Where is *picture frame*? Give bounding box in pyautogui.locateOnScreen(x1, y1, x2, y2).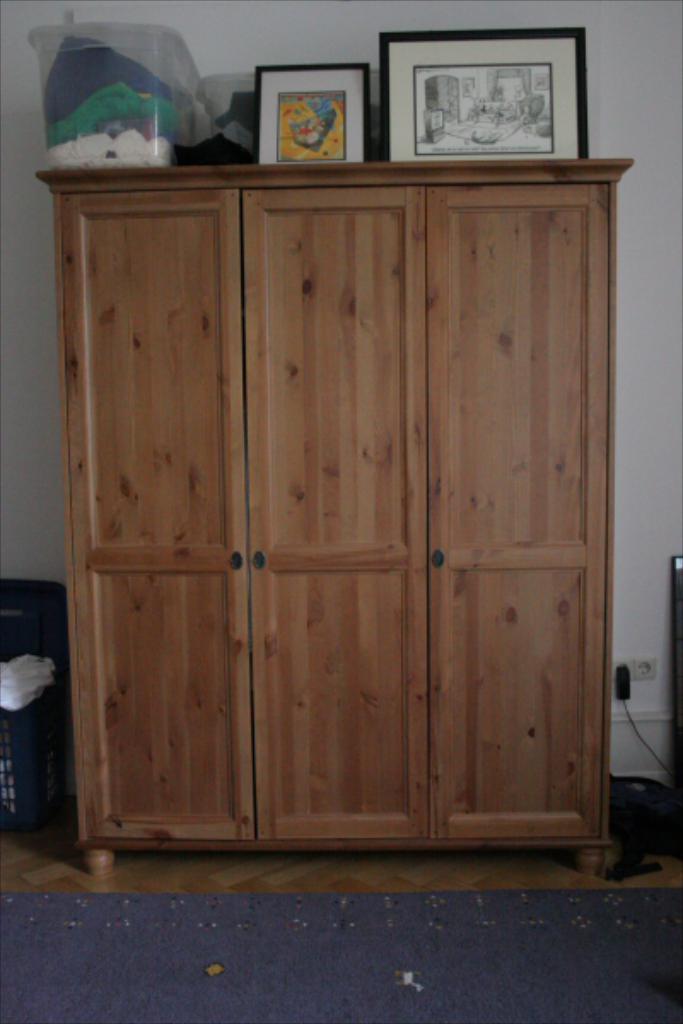
pyautogui.locateOnScreen(253, 61, 367, 162).
